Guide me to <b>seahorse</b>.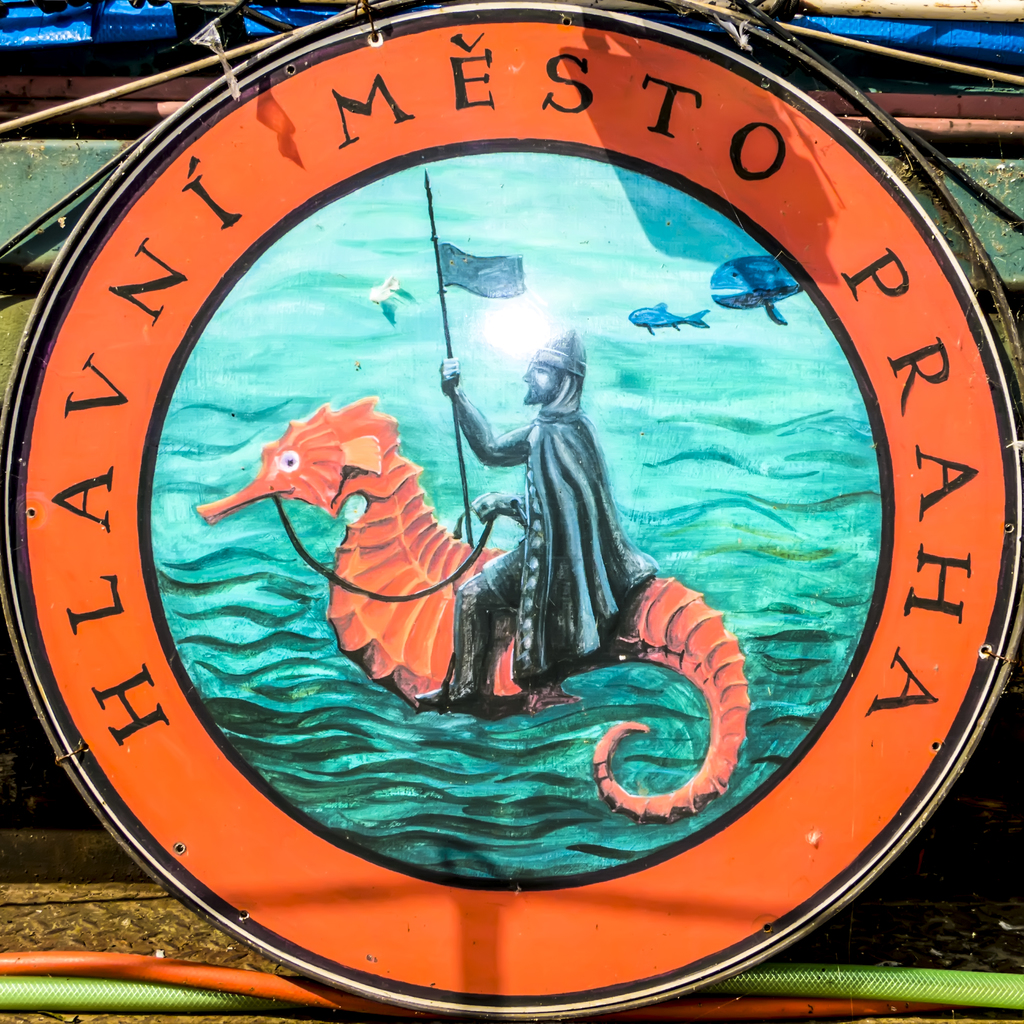
Guidance: detection(197, 389, 758, 831).
